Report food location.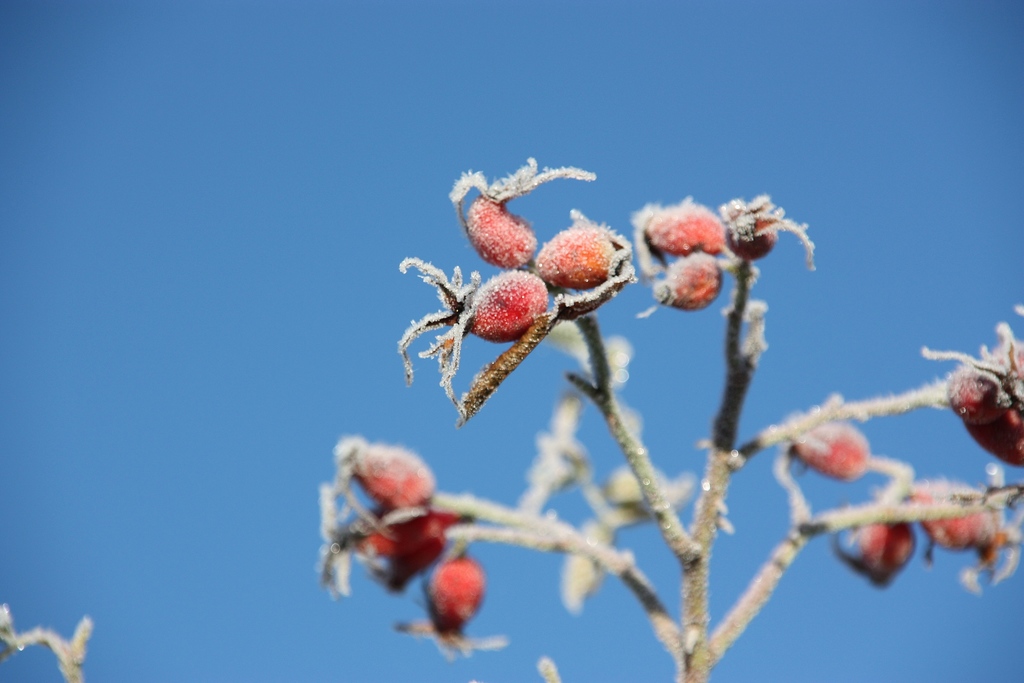
Report: (637, 204, 724, 258).
